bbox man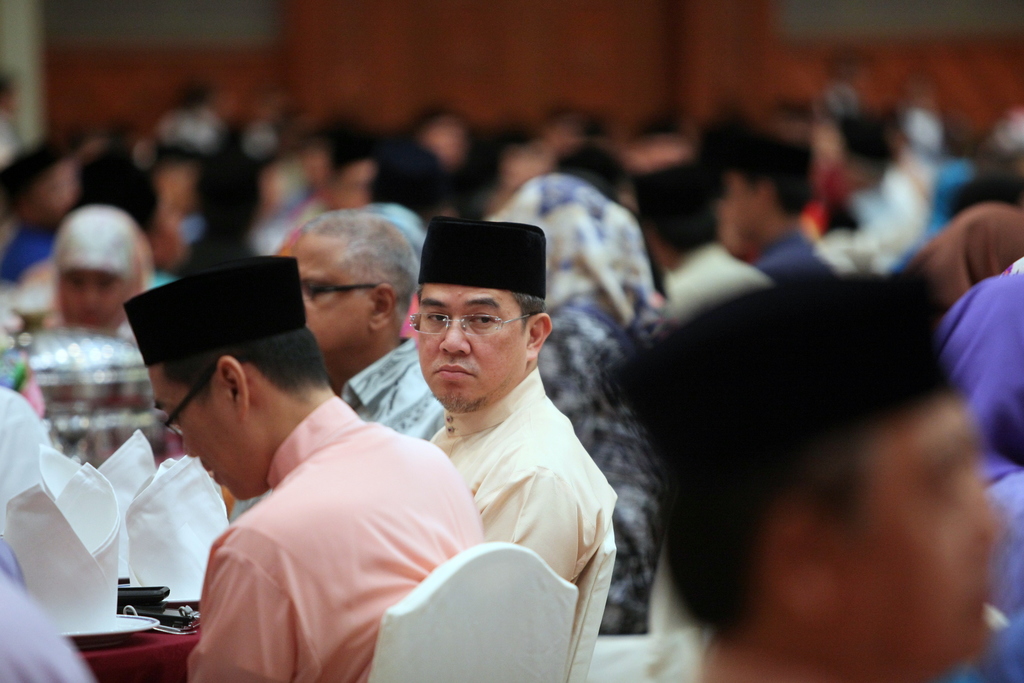
<bbox>288, 204, 451, 448</bbox>
